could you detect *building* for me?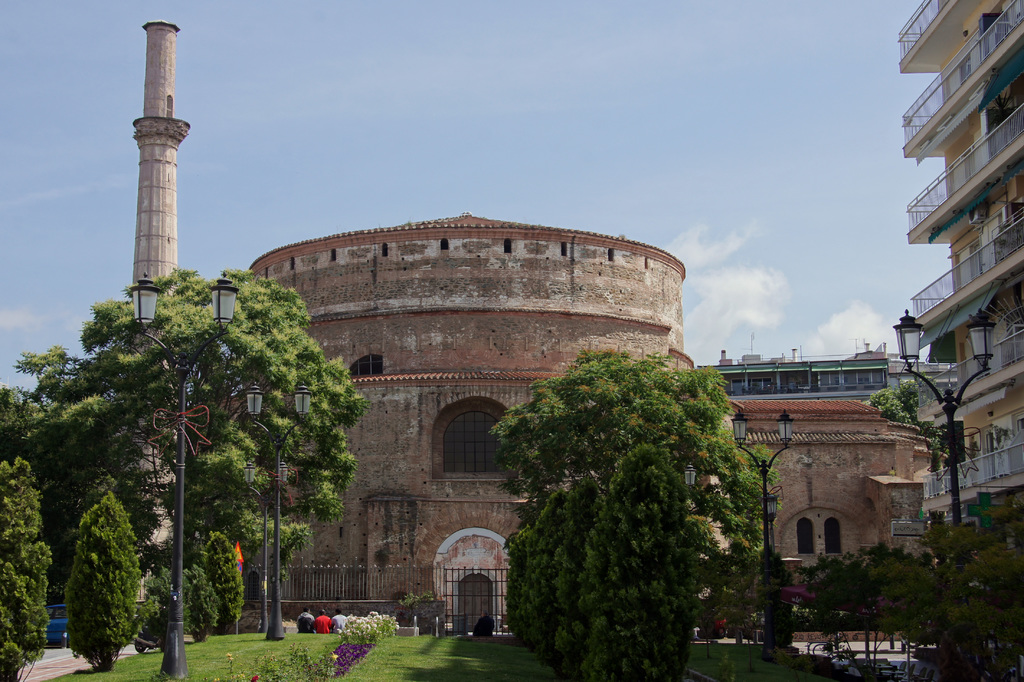
Detection result: [left=898, top=0, right=1023, bottom=542].
